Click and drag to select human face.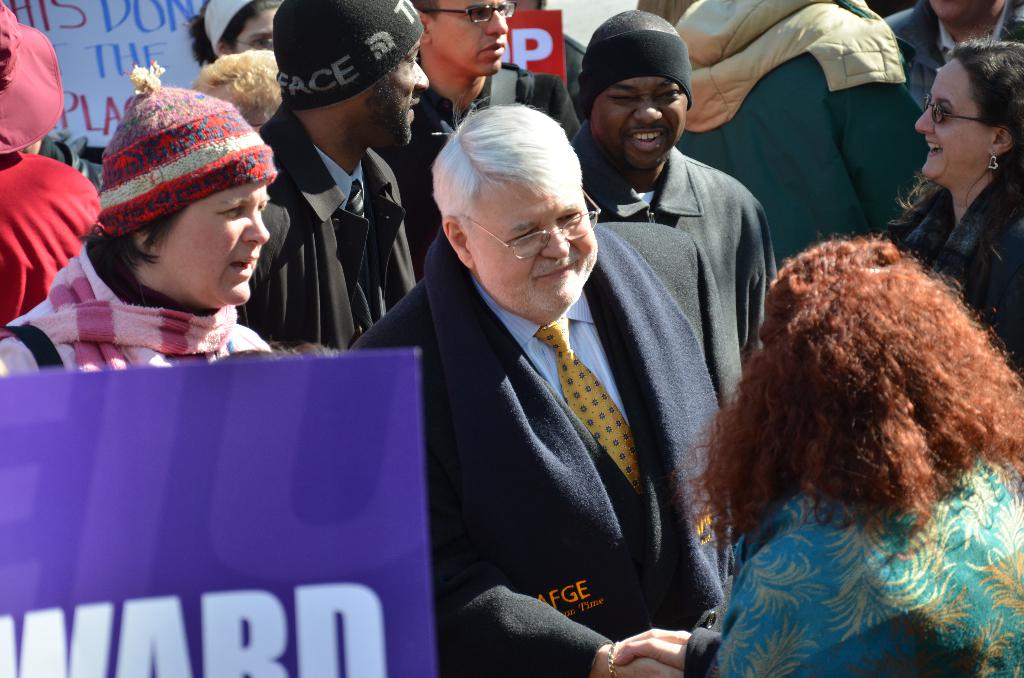
Selection: Rect(364, 37, 433, 150).
